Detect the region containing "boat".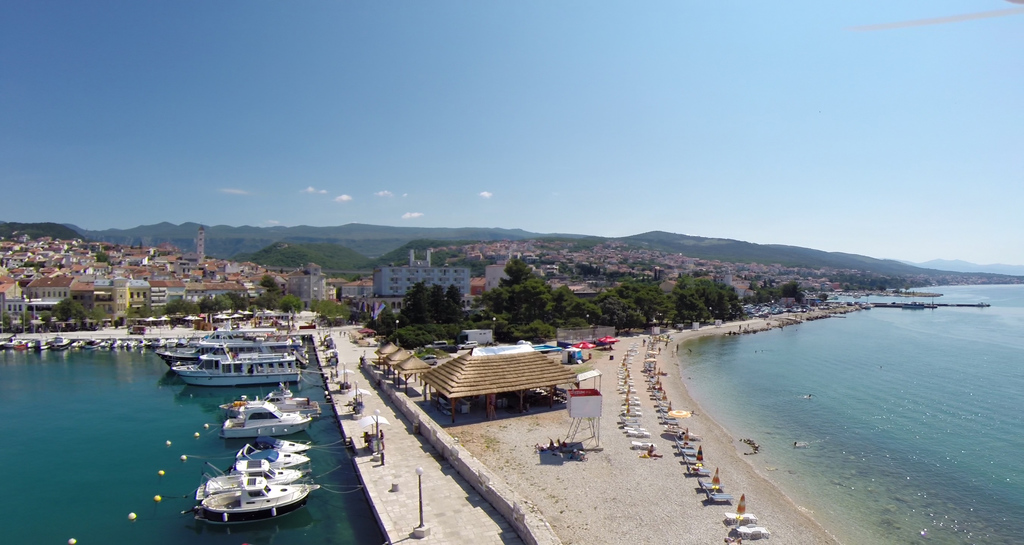
select_region(208, 393, 308, 446).
